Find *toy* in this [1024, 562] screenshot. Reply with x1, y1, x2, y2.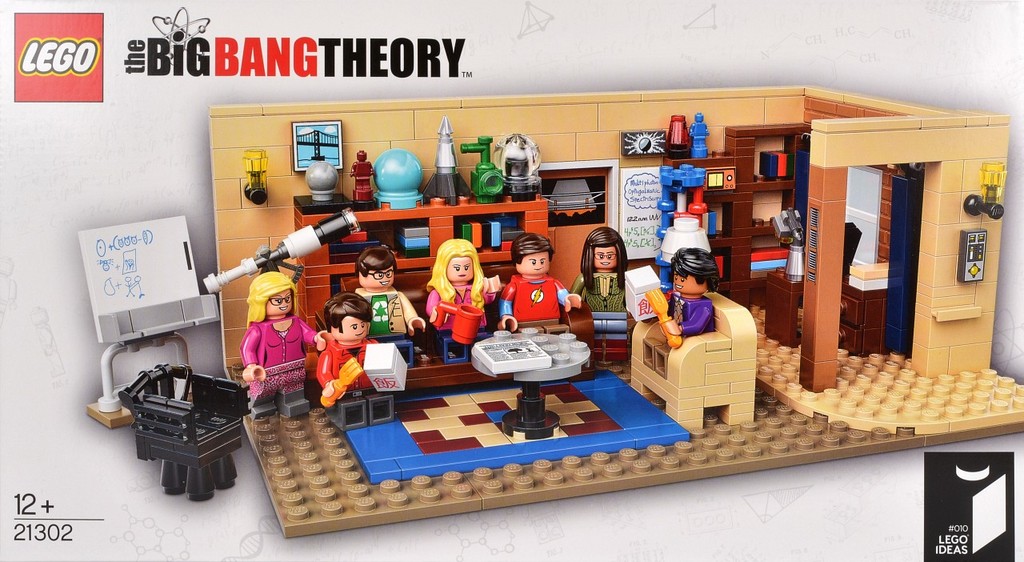
951, 219, 998, 289.
